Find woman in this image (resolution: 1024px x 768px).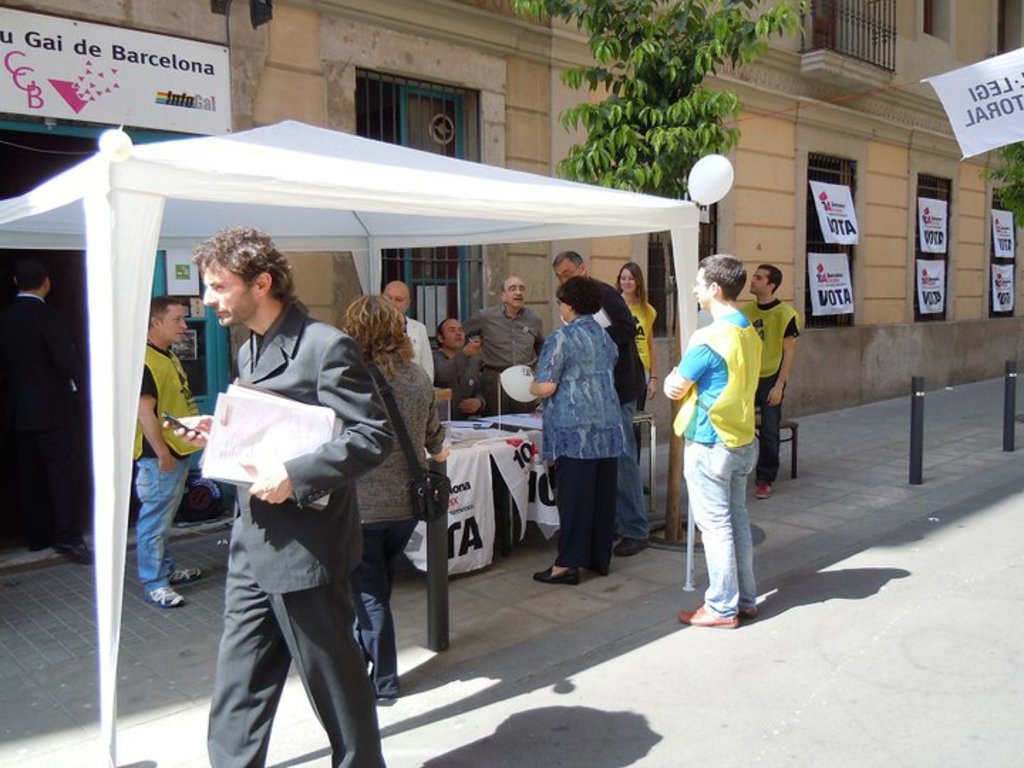
crop(333, 296, 465, 708).
